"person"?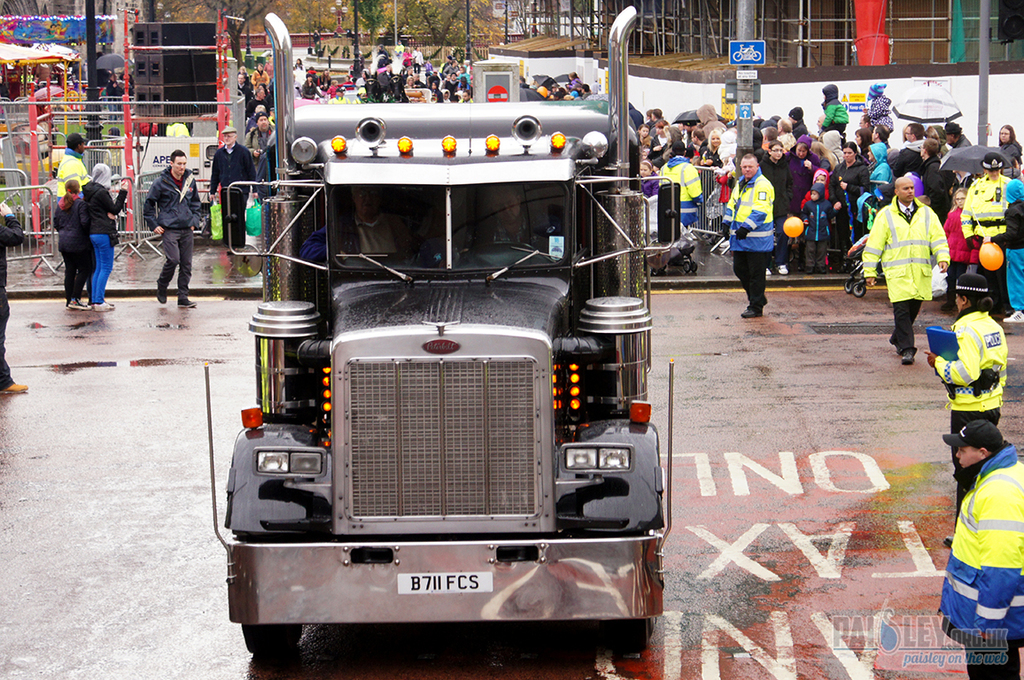
<box>958,153,1014,305</box>
